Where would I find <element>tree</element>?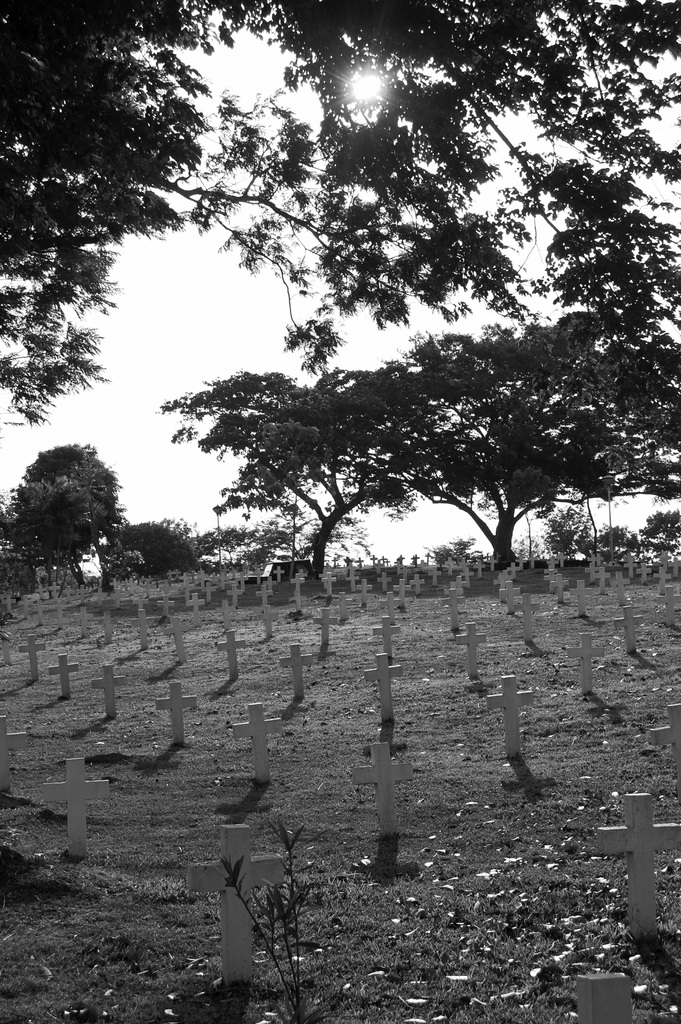
At select_region(303, 323, 680, 567).
